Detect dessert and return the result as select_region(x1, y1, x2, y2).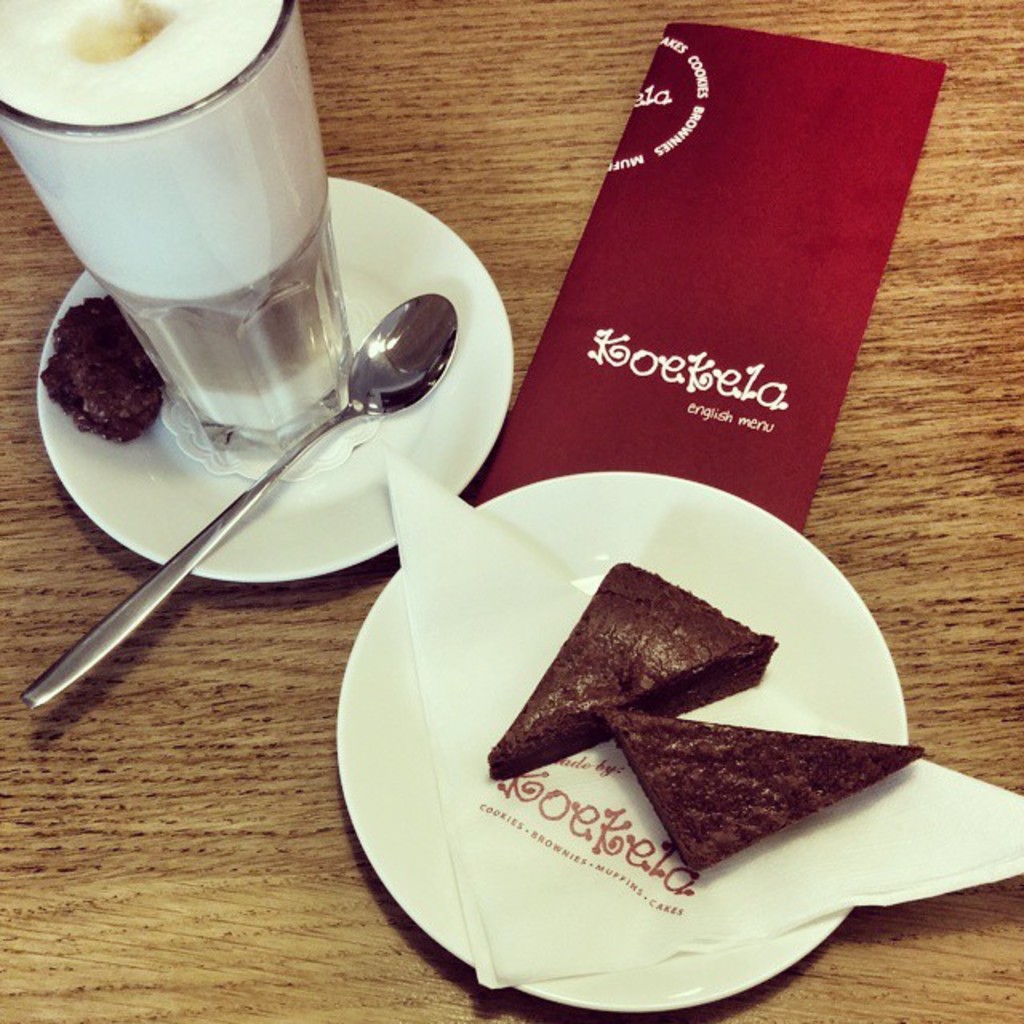
select_region(486, 557, 779, 786).
